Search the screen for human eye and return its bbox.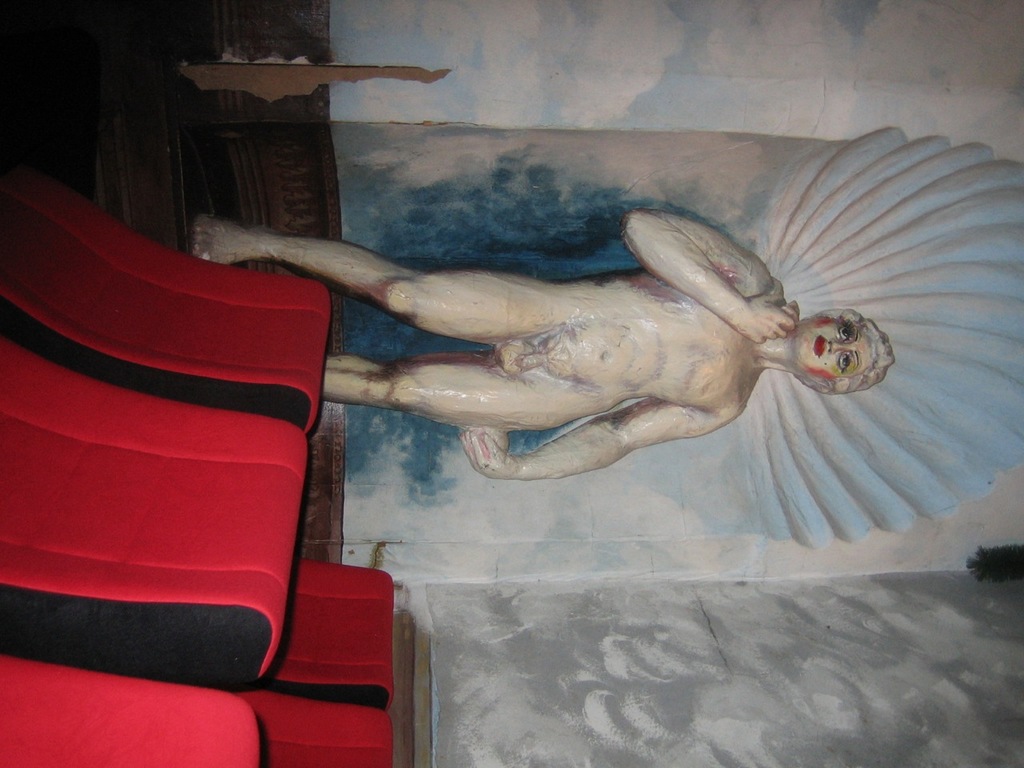
Found: <region>829, 354, 852, 374</region>.
